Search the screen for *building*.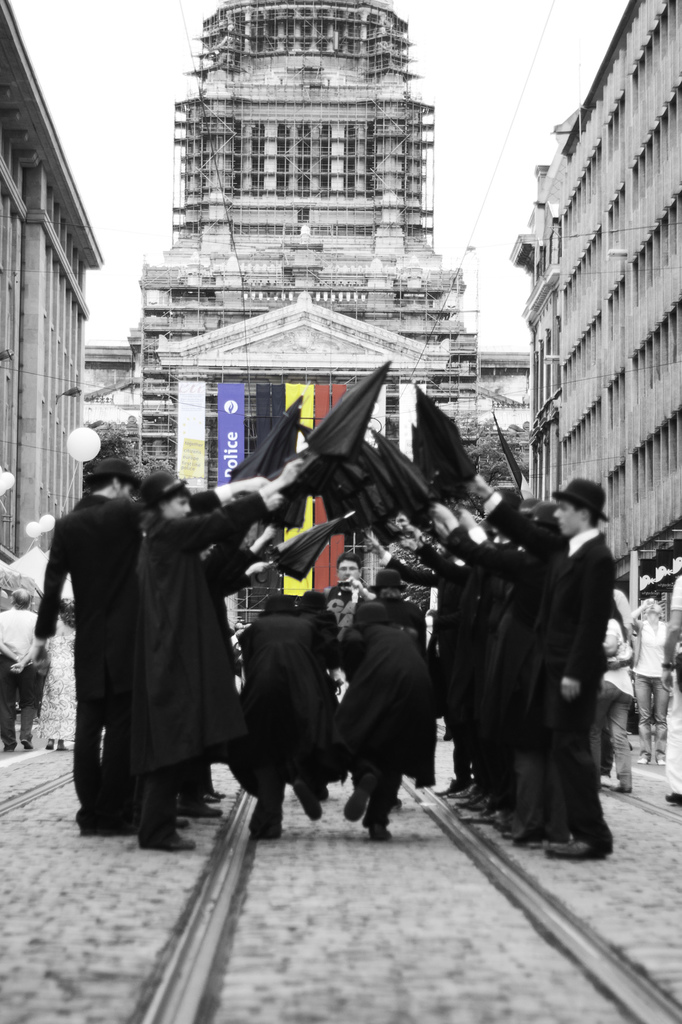
Found at BBox(83, 0, 528, 631).
